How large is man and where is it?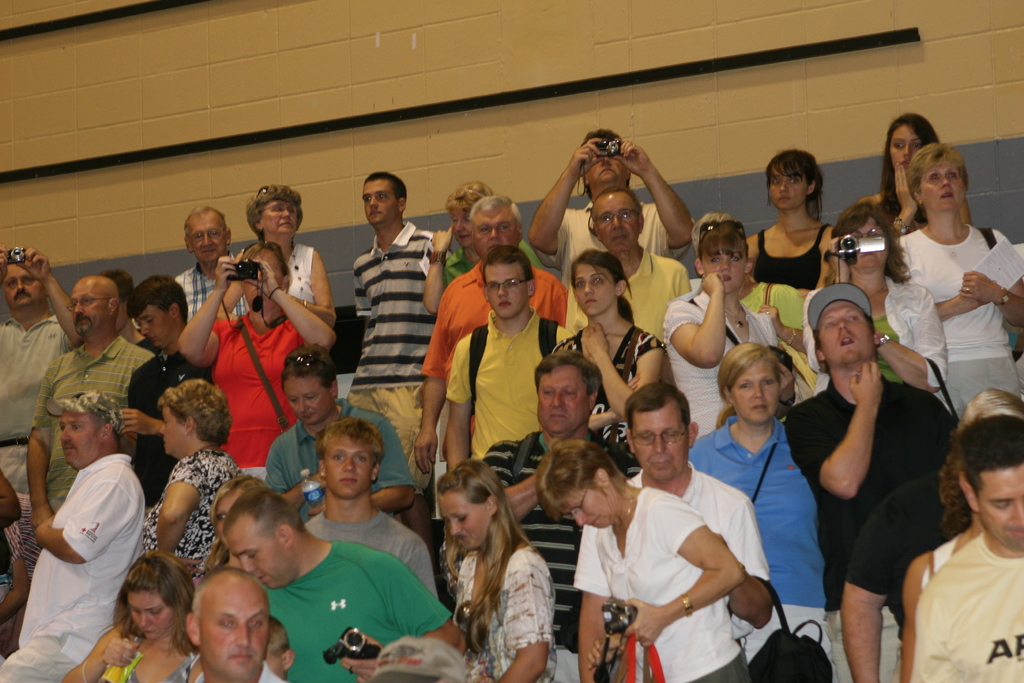
Bounding box: select_region(460, 349, 621, 682).
